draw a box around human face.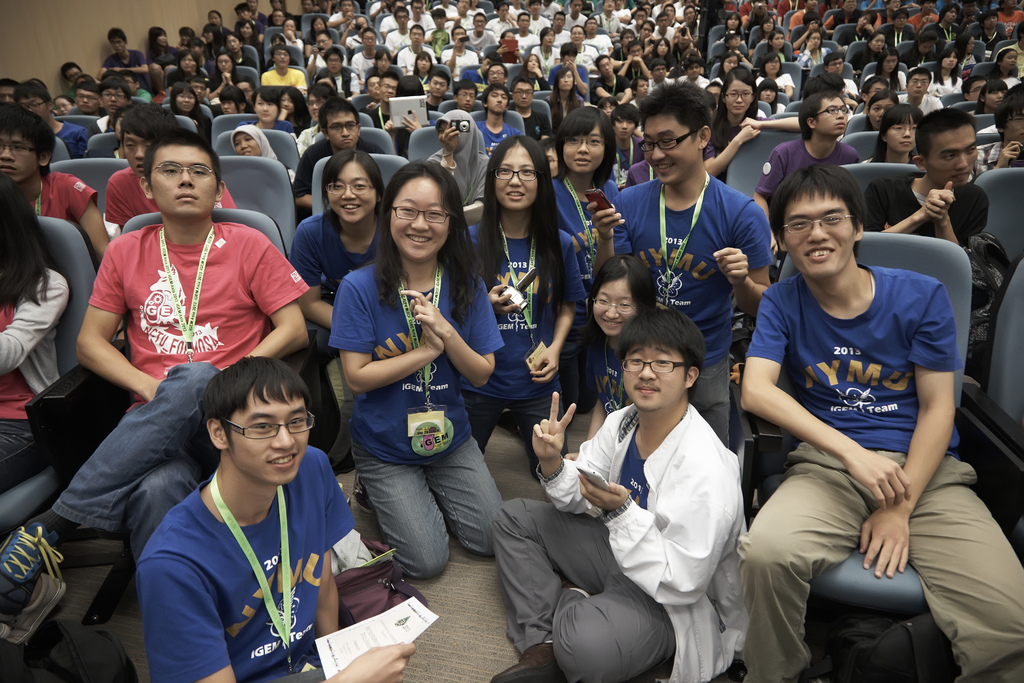
(x1=273, y1=49, x2=291, y2=70).
